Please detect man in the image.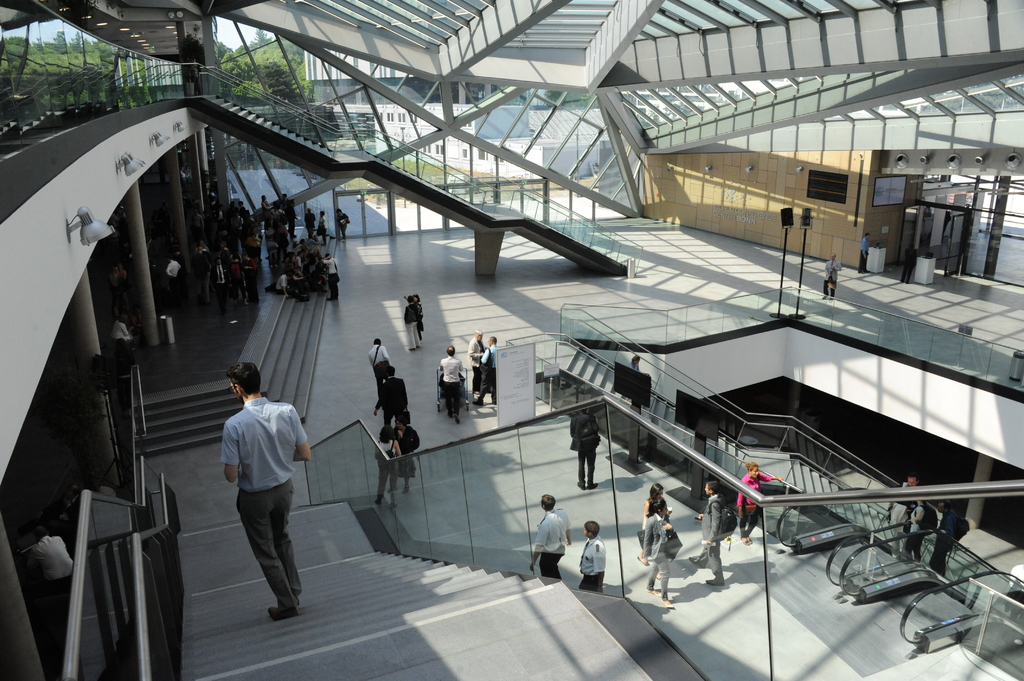
[x1=22, y1=525, x2=73, y2=595].
